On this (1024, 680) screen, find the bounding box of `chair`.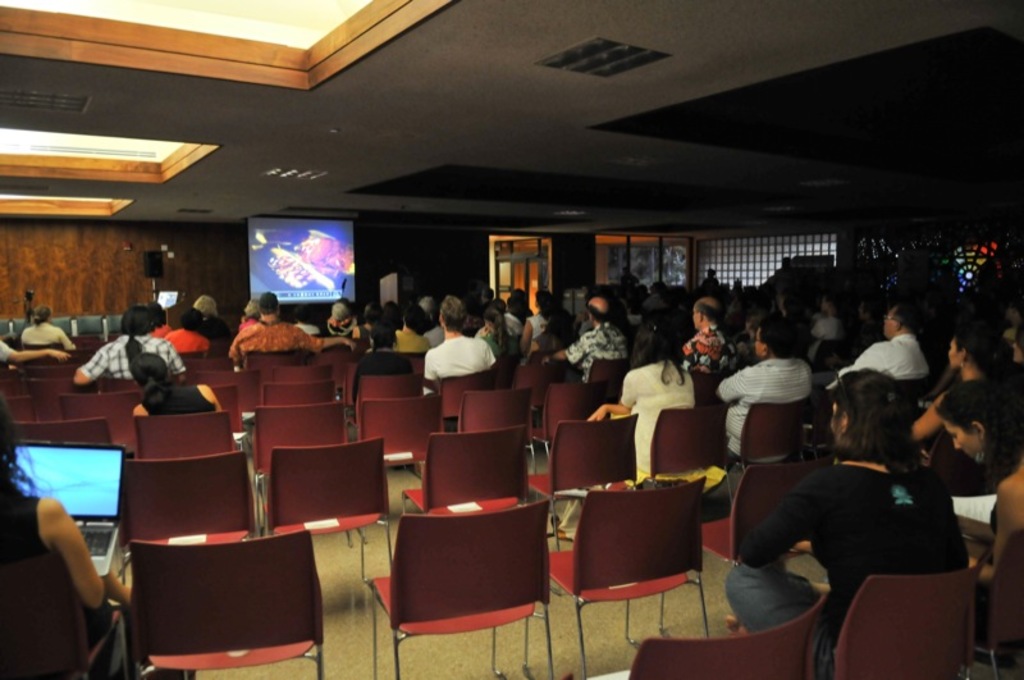
Bounding box: l=0, t=311, r=12, b=339.
